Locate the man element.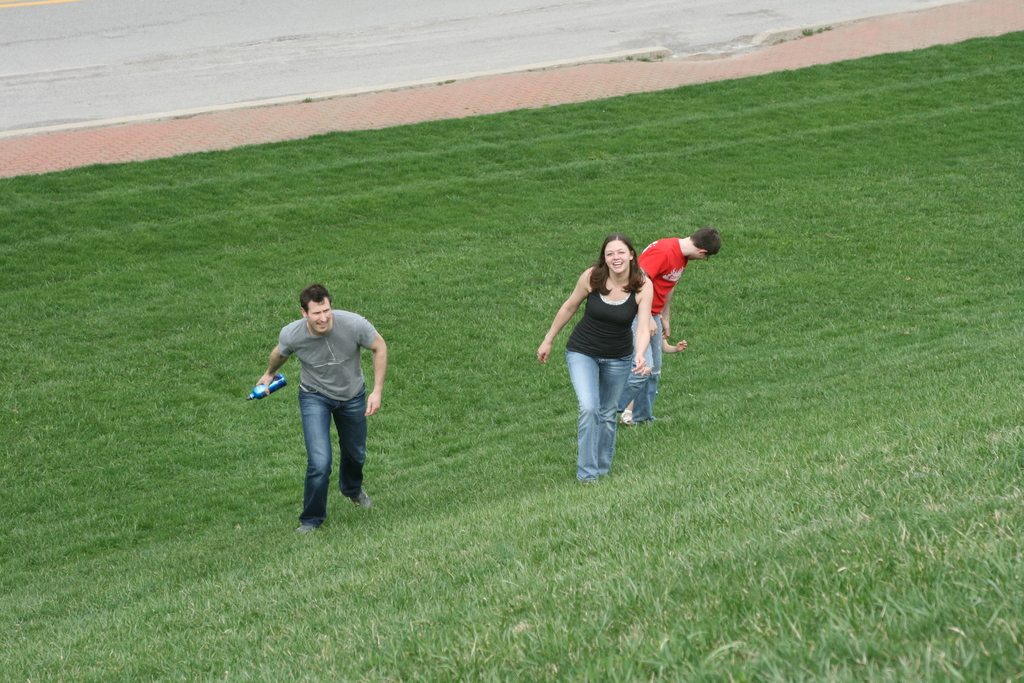
Element bbox: (left=246, top=291, right=387, bottom=529).
